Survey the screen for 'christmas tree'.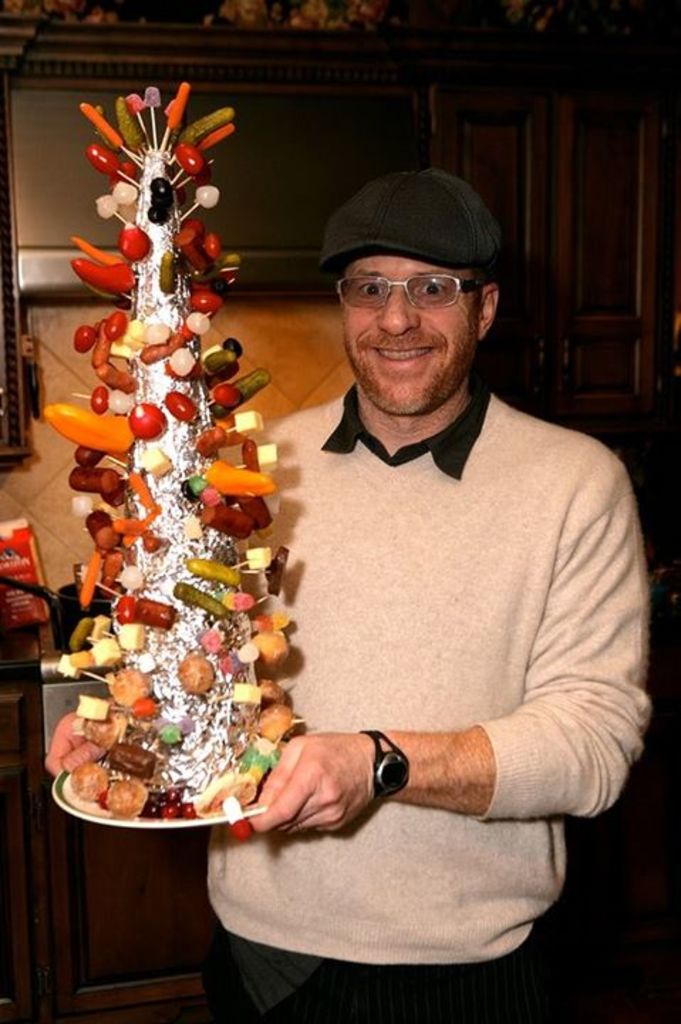
Survey found: Rect(45, 64, 331, 828).
